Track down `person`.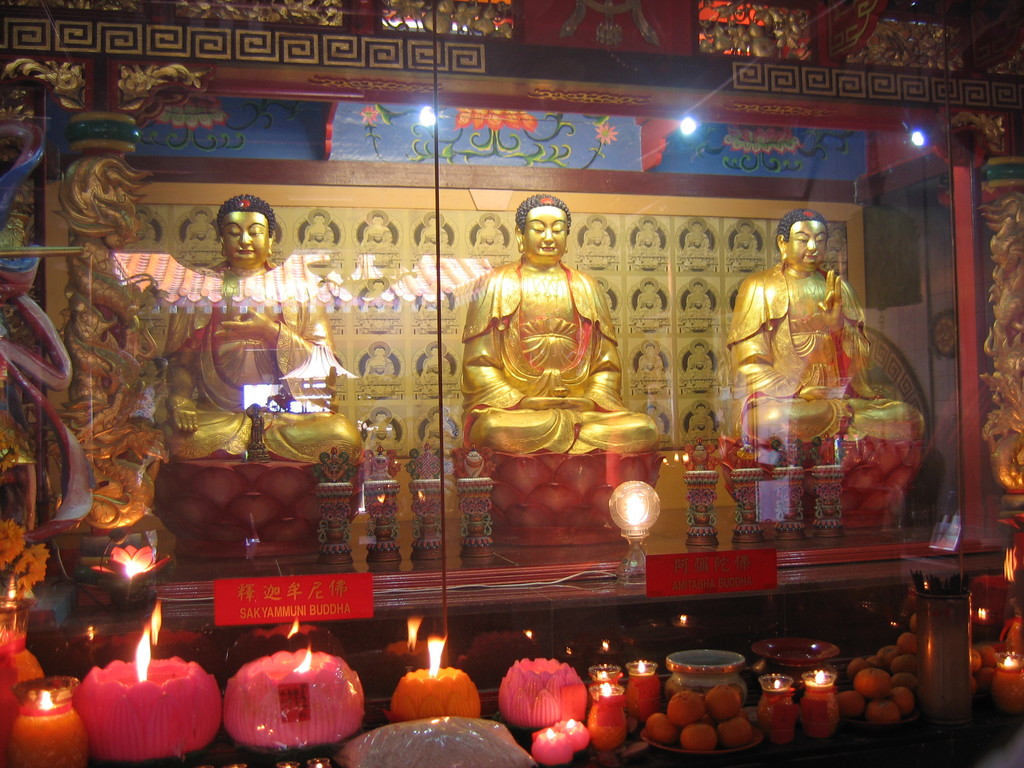
Tracked to 467/196/658/454.
